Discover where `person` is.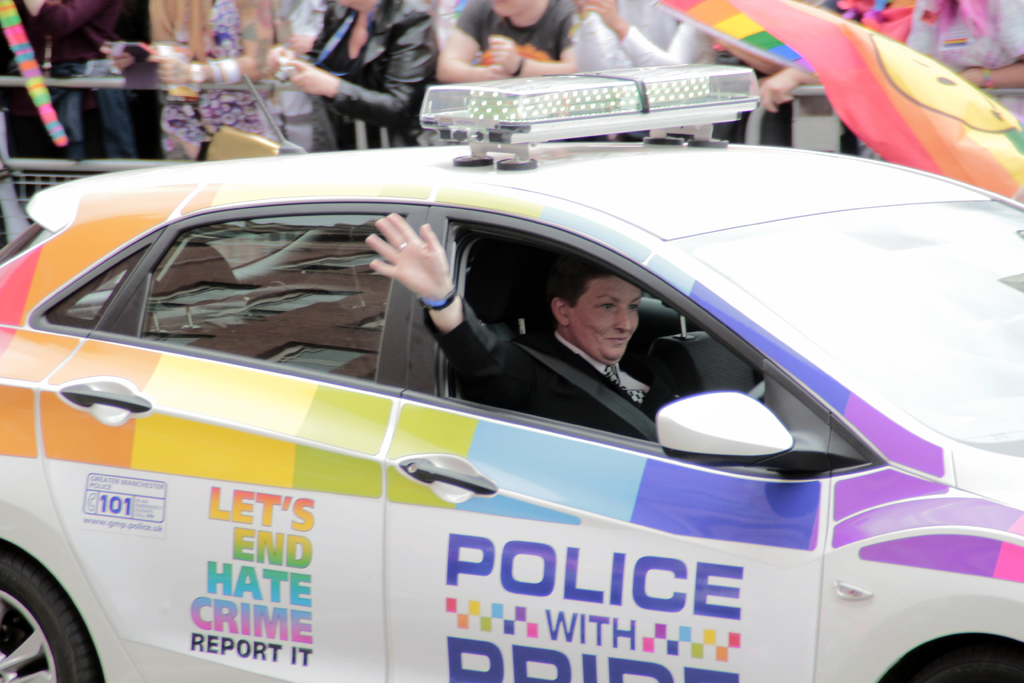
Discovered at <region>99, 0, 338, 154</region>.
